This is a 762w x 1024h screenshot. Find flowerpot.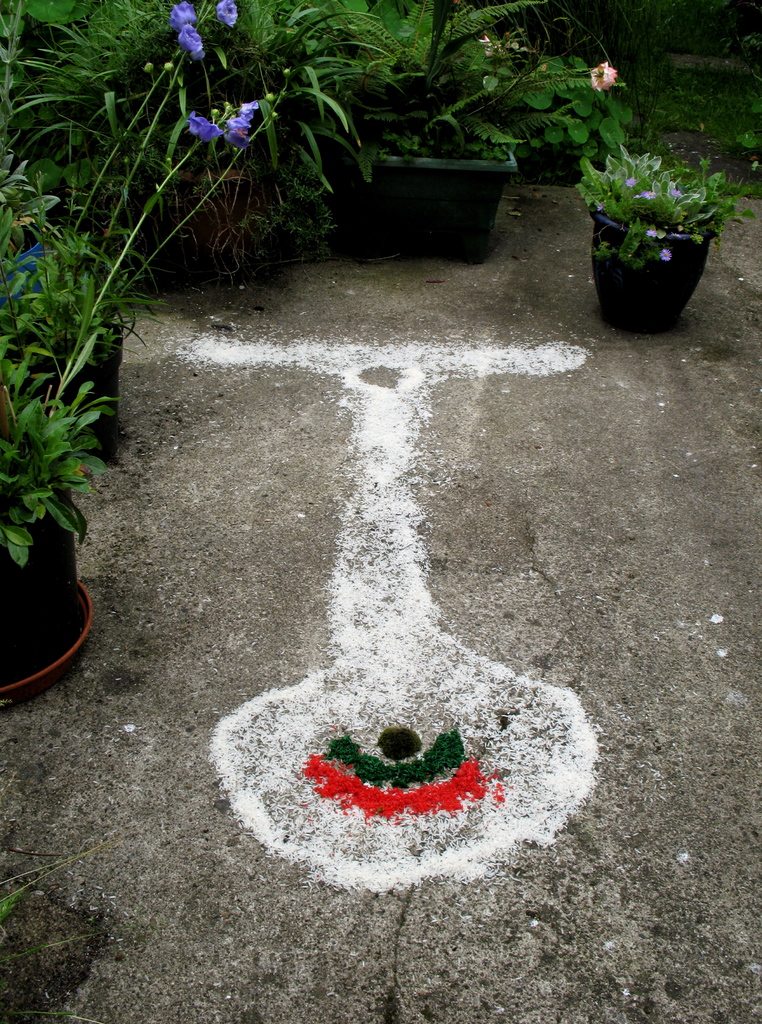
Bounding box: <region>0, 485, 85, 688</region>.
